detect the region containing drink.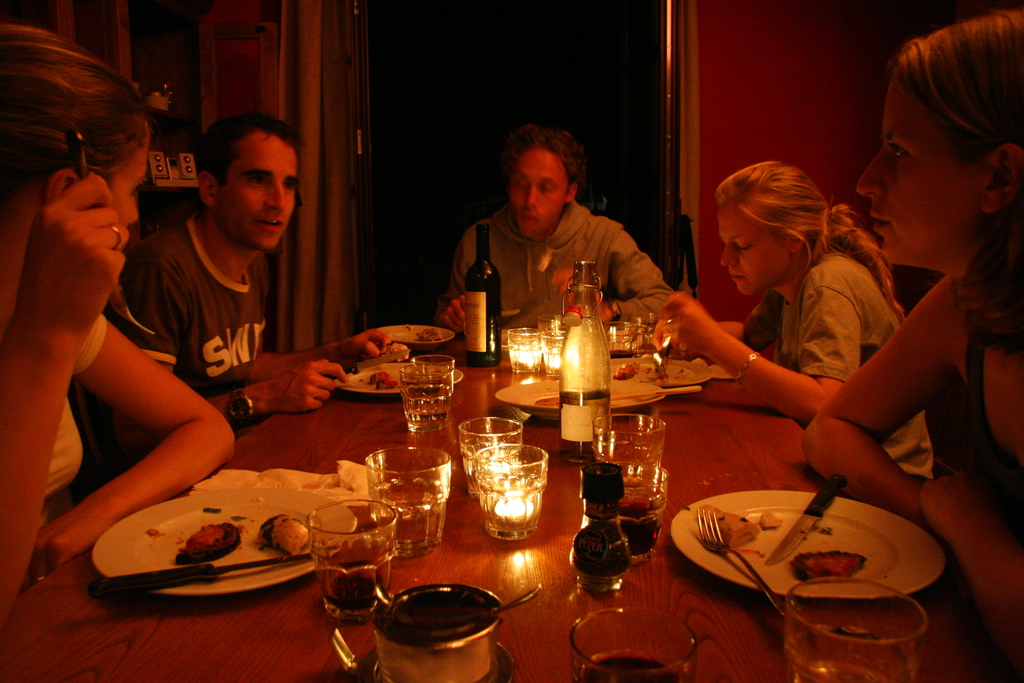
l=559, t=392, r=612, b=456.
